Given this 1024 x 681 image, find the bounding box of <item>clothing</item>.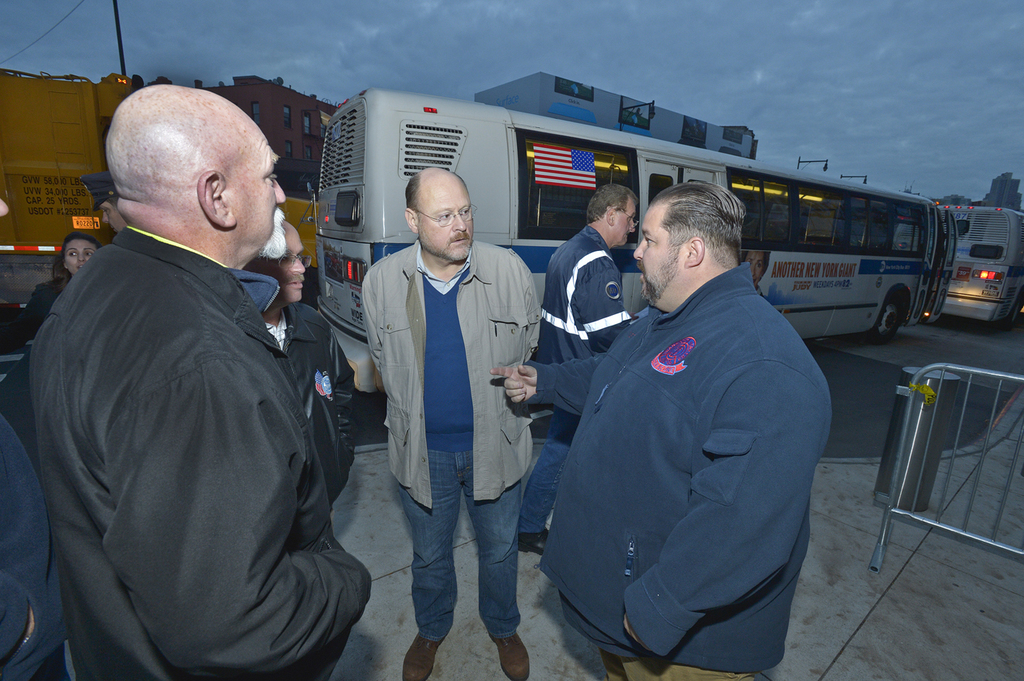
[252,292,363,534].
